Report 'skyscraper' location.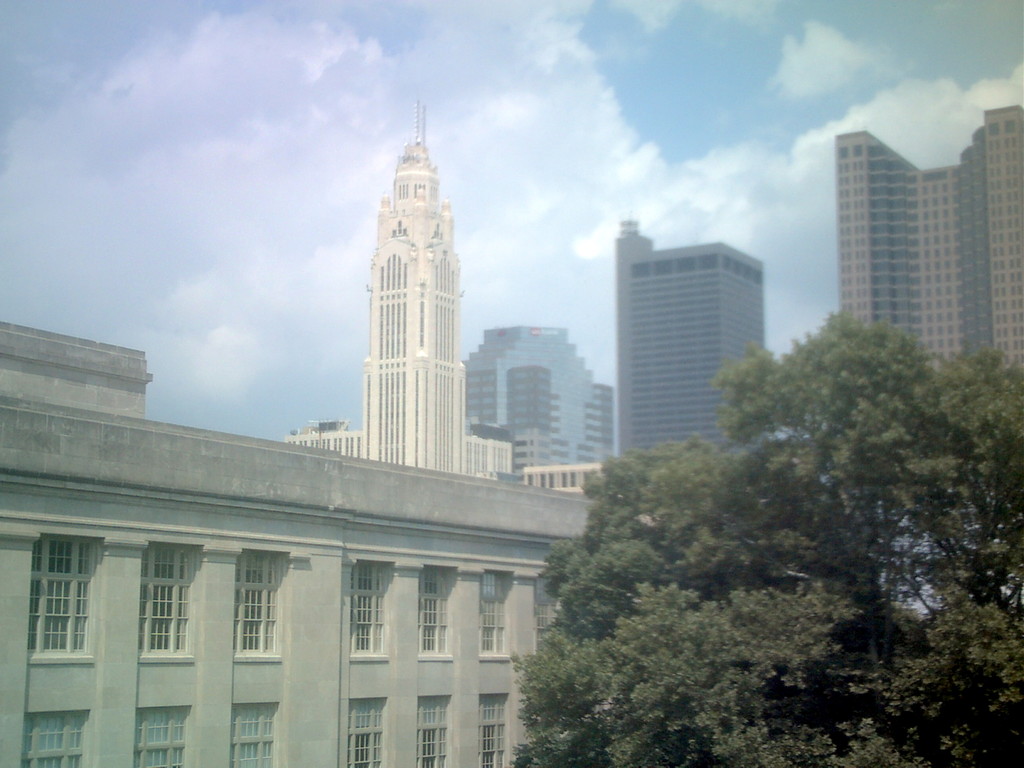
Report: (832, 103, 1021, 366).
